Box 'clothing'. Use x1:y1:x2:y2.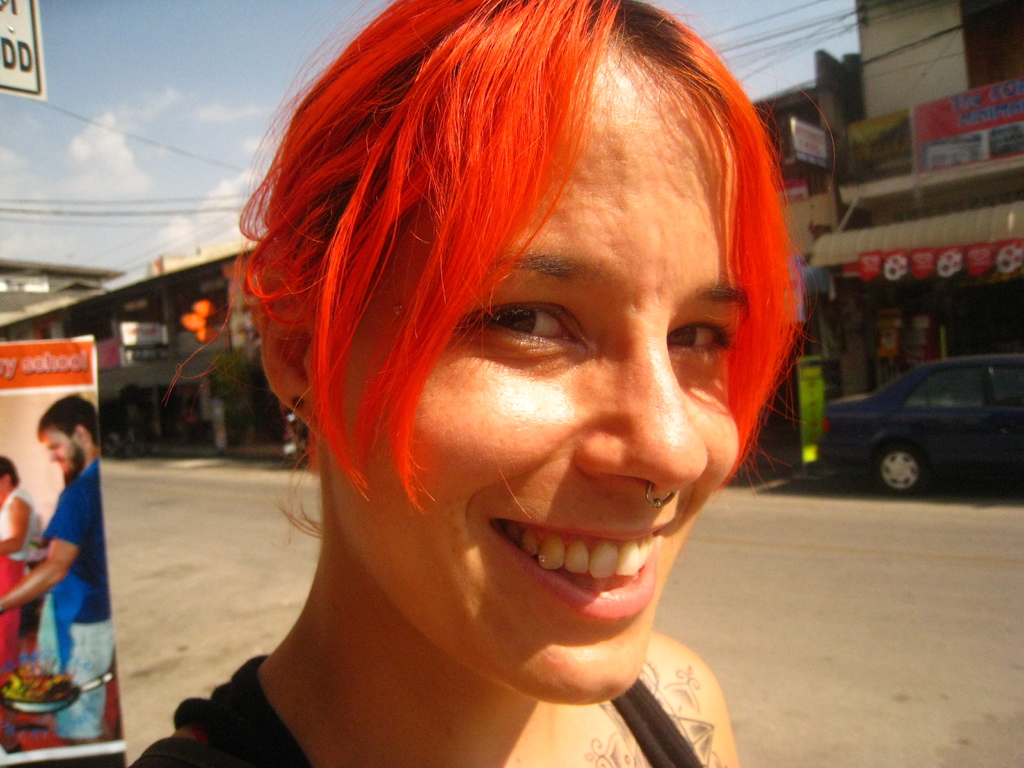
0:481:47:686.
